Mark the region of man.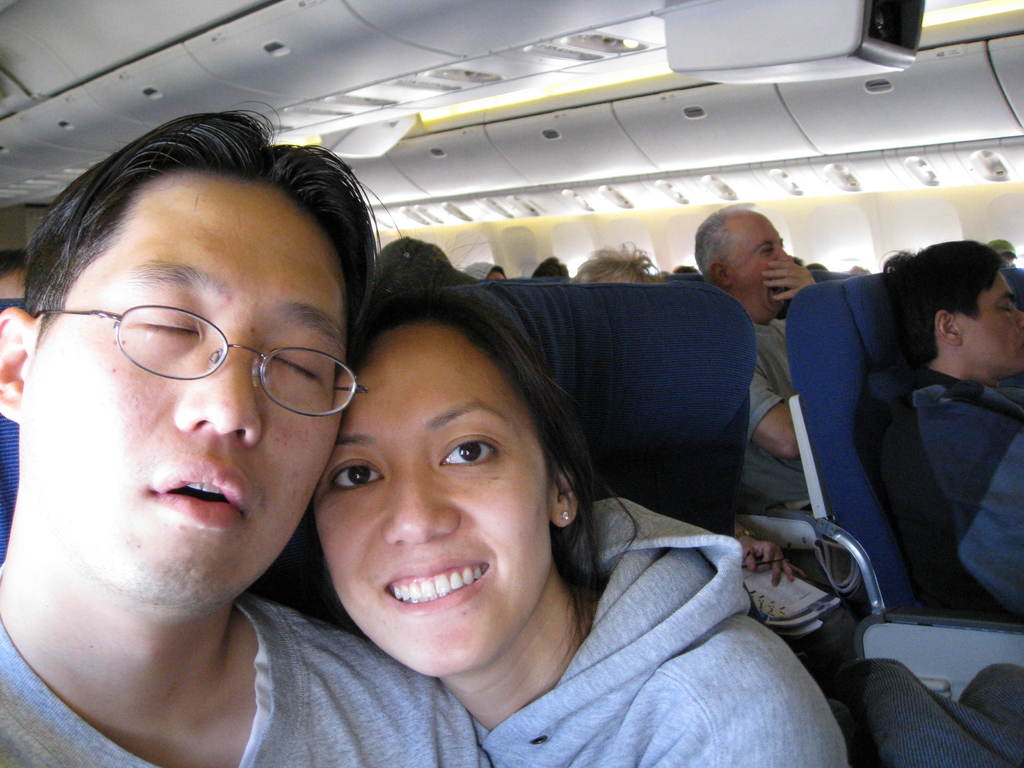
Region: 847, 239, 1023, 621.
